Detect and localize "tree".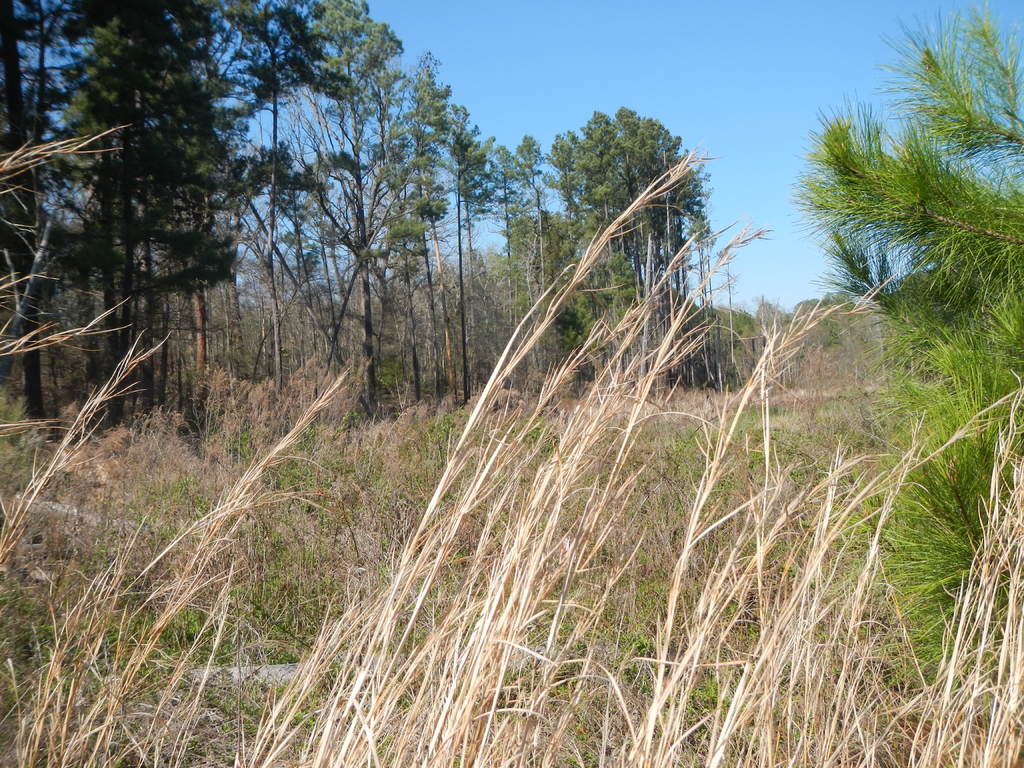
Localized at BBox(306, 0, 413, 410).
